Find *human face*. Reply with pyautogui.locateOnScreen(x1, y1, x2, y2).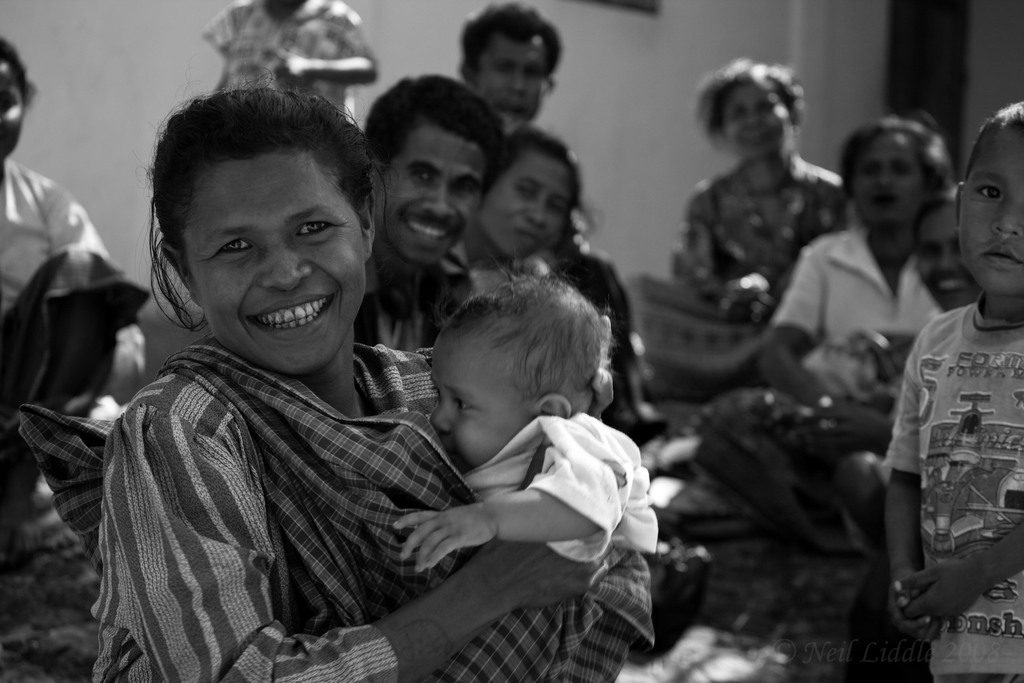
pyautogui.locateOnScreen(472, 37, 548, 129).
